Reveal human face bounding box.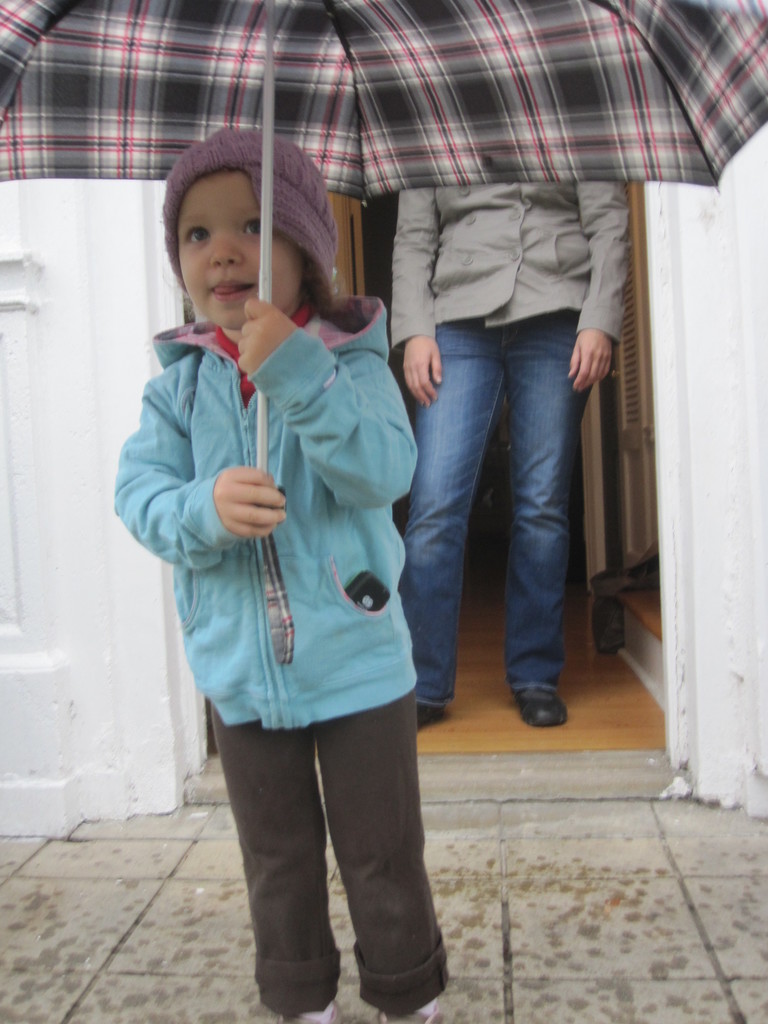
Revealed: (177, 168, 301, 324).
